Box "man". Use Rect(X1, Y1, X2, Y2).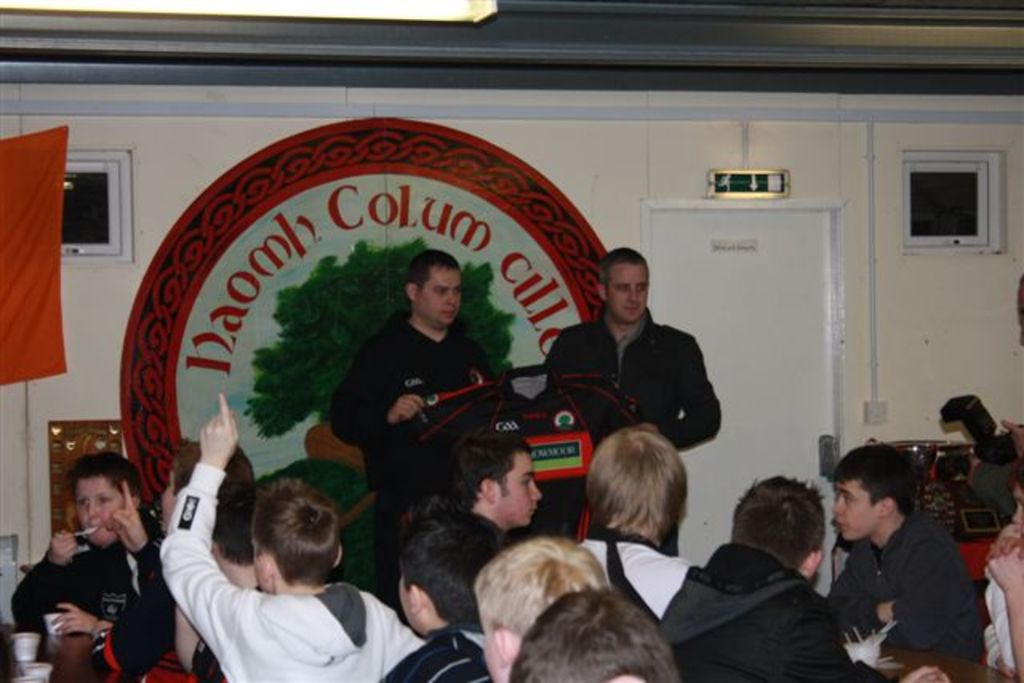
Rect(821, 453, 982, 681).
